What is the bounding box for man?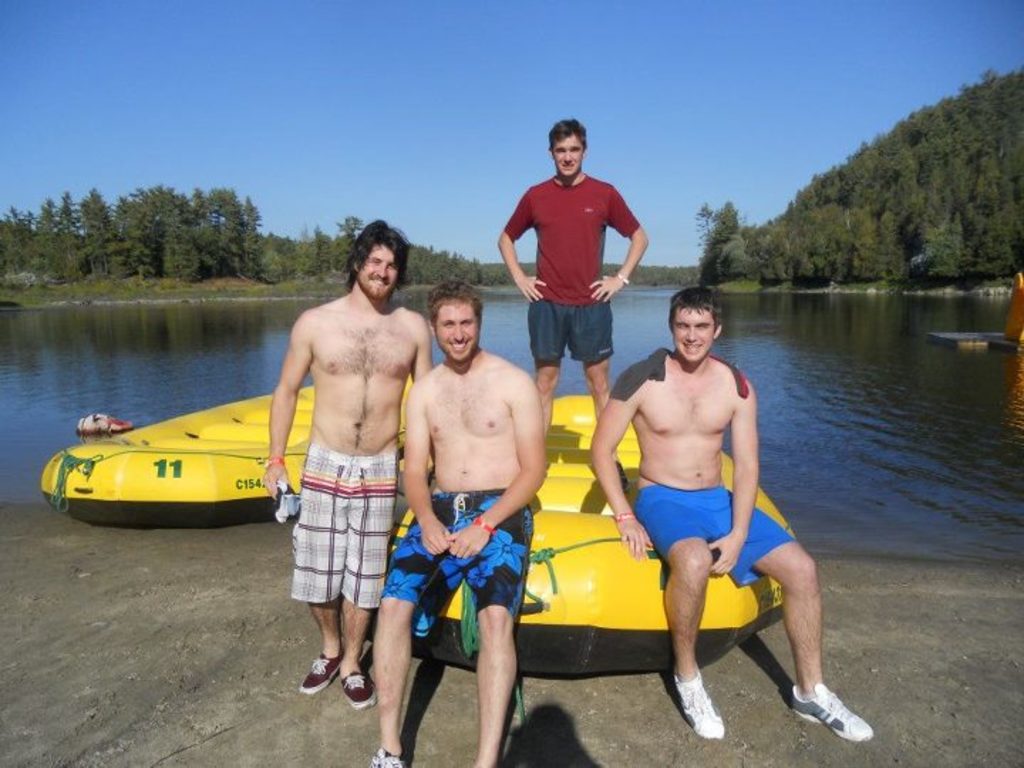
492 118 651 494.
